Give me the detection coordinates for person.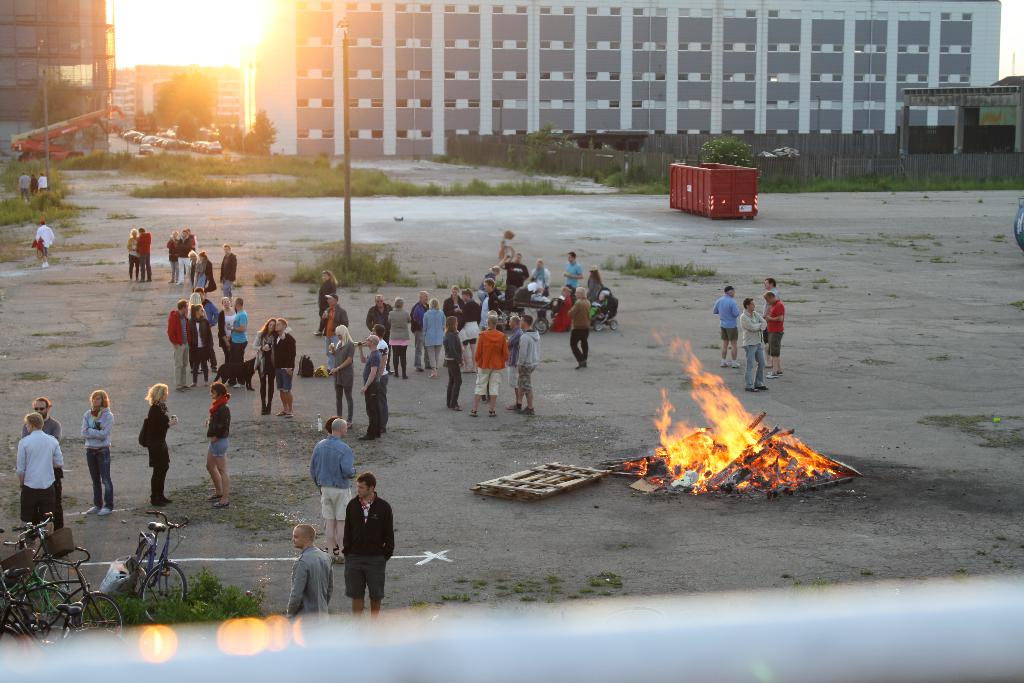
pyautogui.locateOnScreen(479, 277, 503, 331).
